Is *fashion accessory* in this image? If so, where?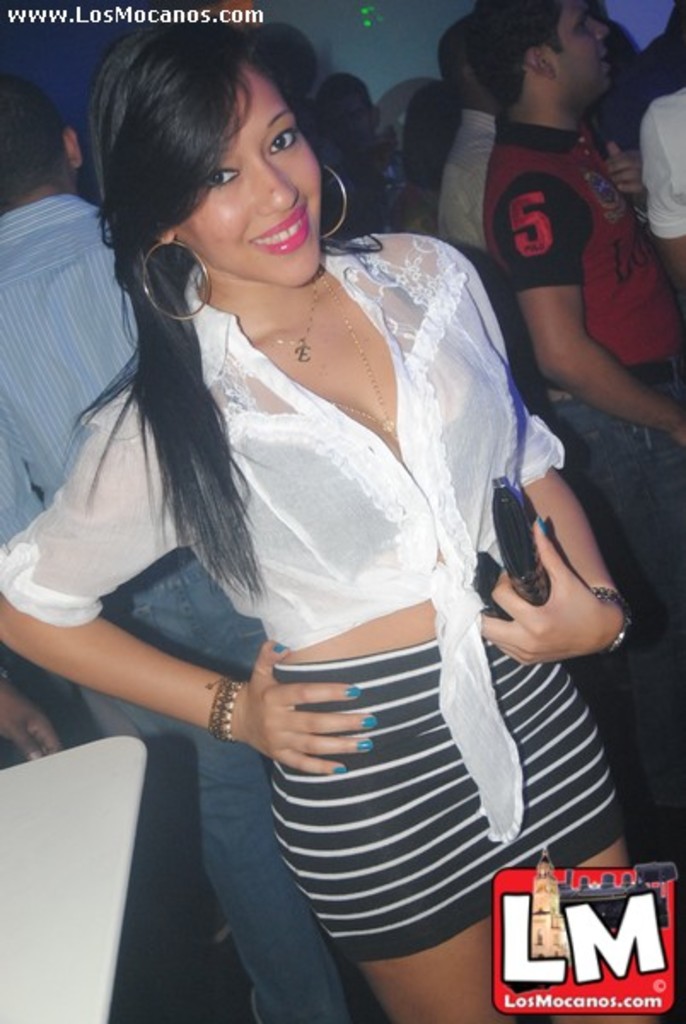
Yes, at <region>594, 591, 631, 654</region>.
